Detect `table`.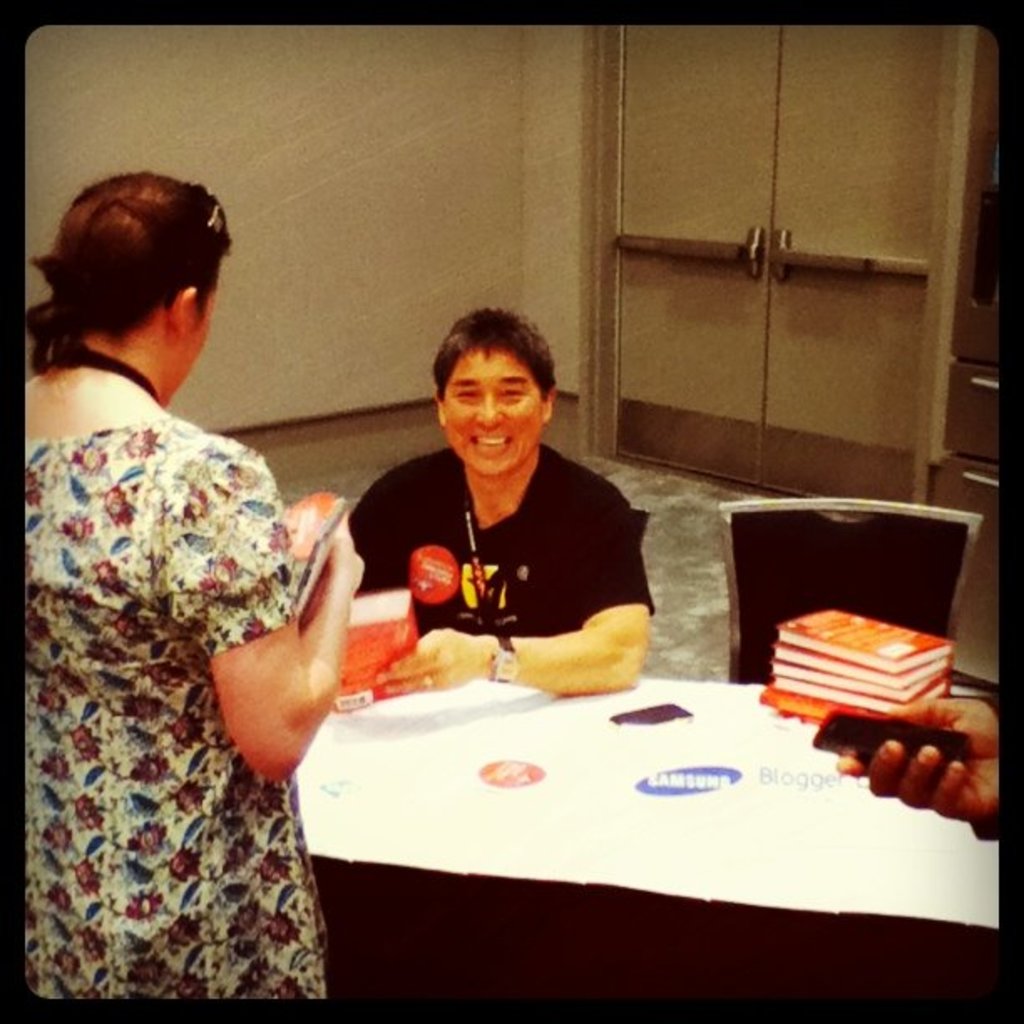
Detected at detection(281, 627, 1006, 1023).
